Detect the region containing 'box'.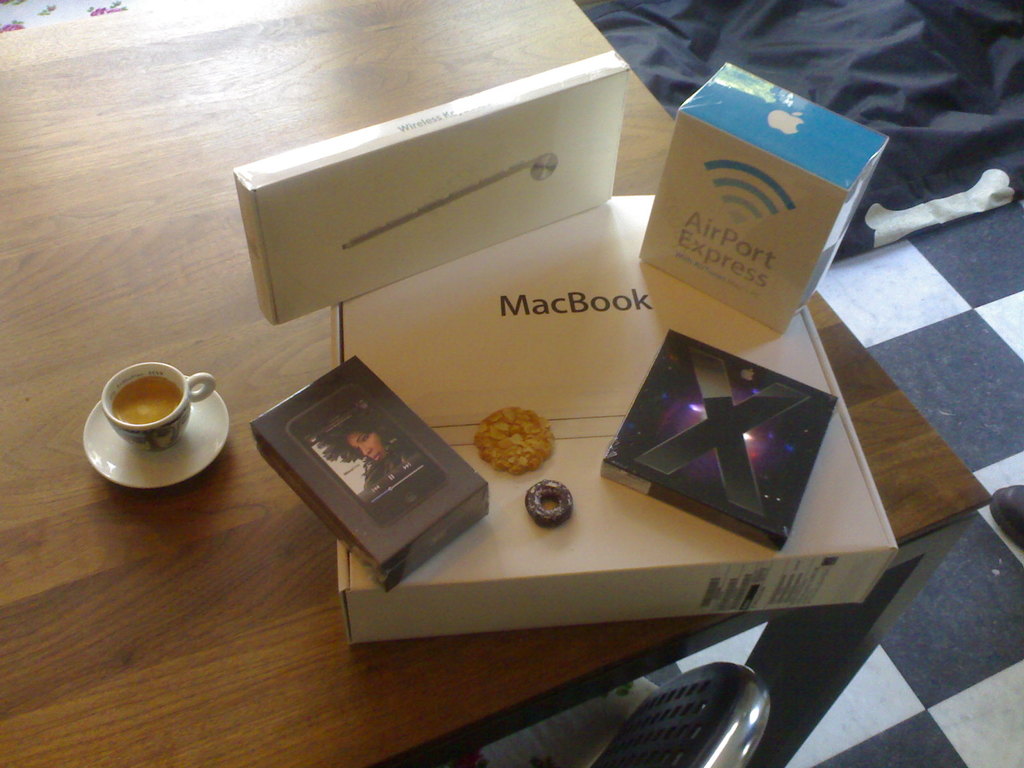
BBox(321, 184, 900, 653).
